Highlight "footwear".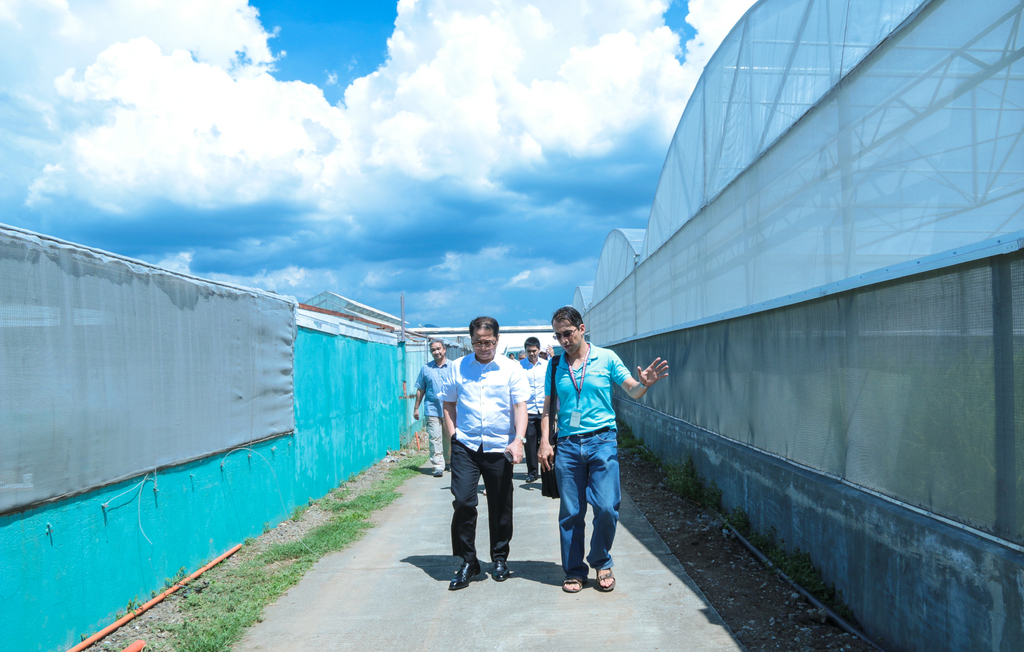
Highlighted region: bbox=(596, 565, 615, 591).
